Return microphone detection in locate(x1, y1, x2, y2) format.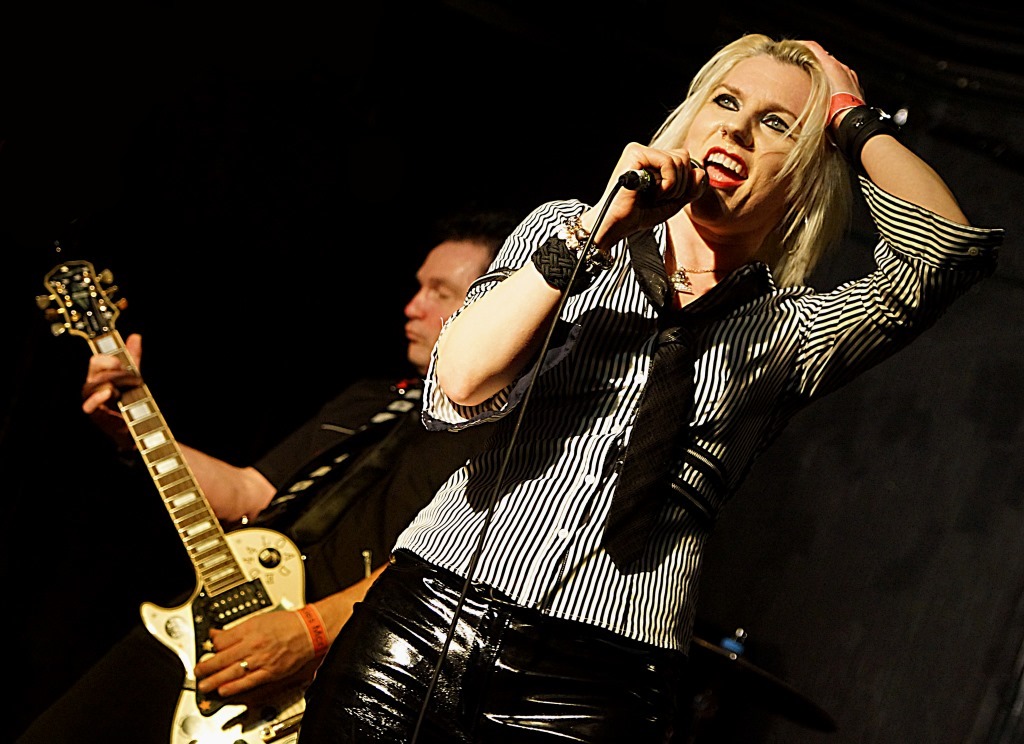
locate(607, 130, 703, 224).
